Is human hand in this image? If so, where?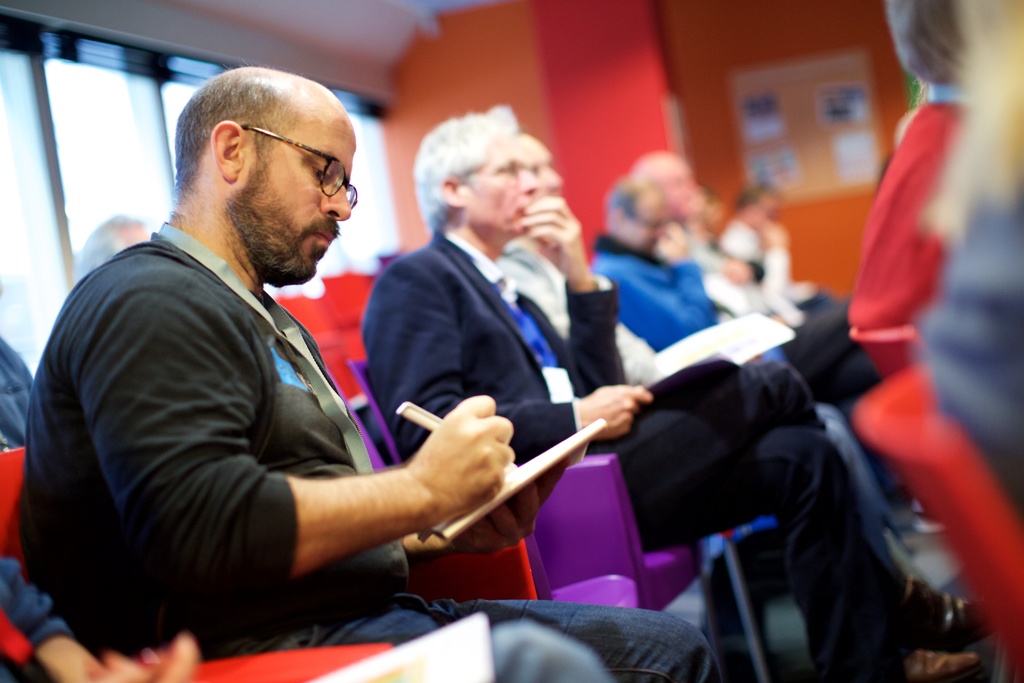
Yes, at bbox(36, 642, 99, 682).
